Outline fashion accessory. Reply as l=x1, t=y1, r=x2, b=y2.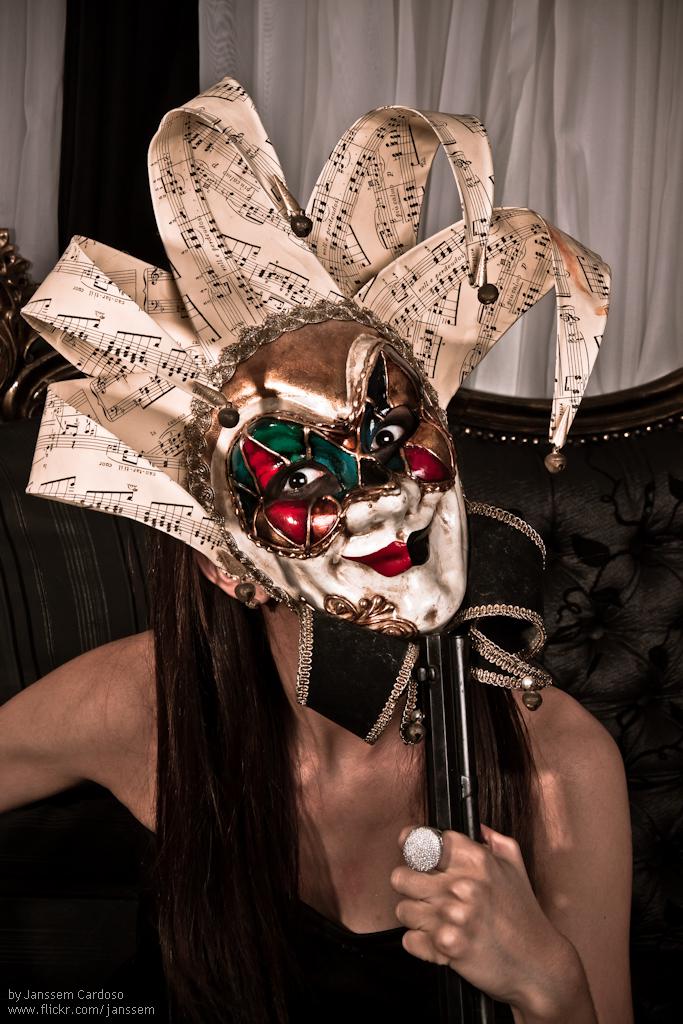
l=23, t=75, r=616, b=1017.
